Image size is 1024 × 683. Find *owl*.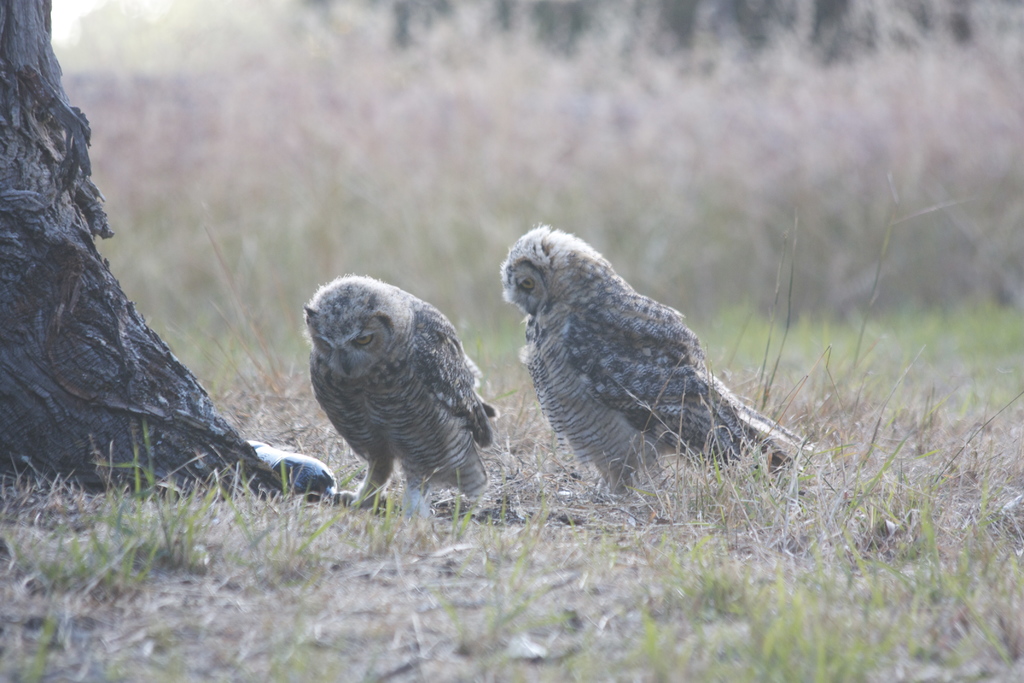
select_region(497, 218, 810, 491).
